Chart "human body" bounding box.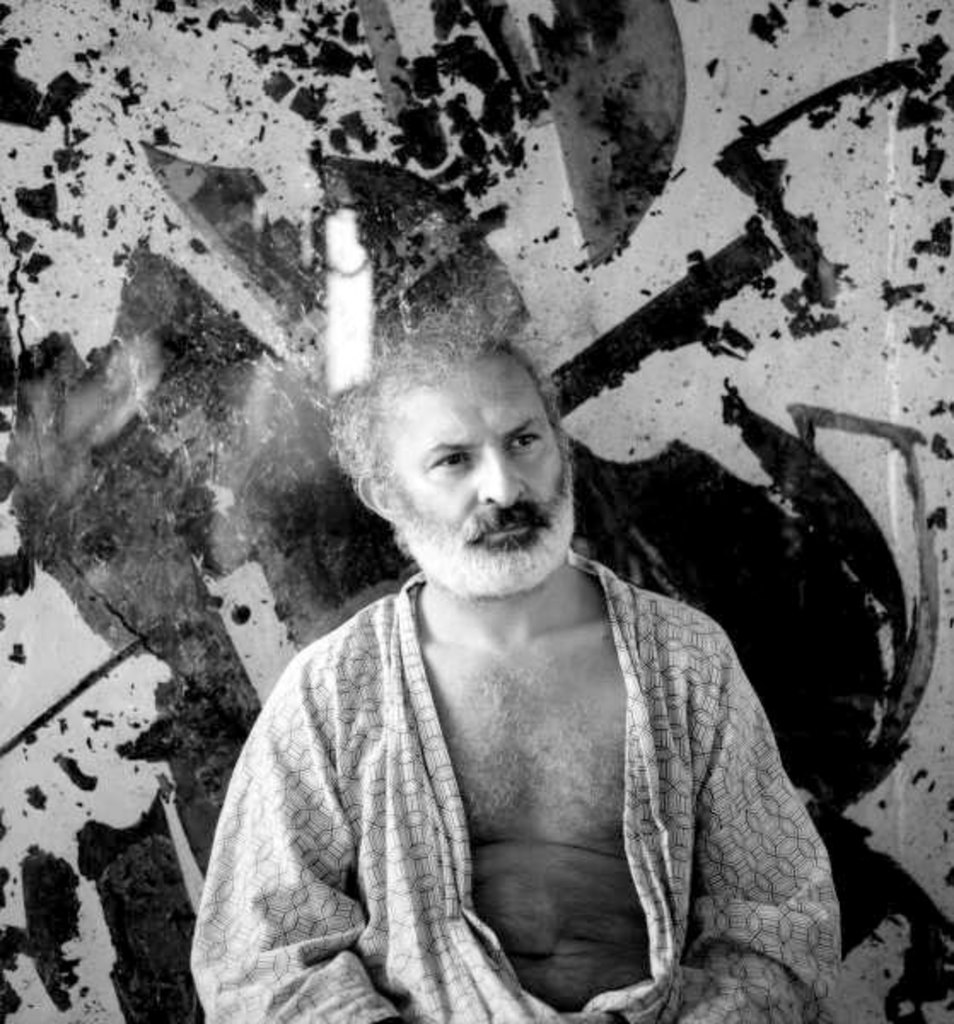
Charted: x1=195 y1=365 x2=870 y2=1023.
